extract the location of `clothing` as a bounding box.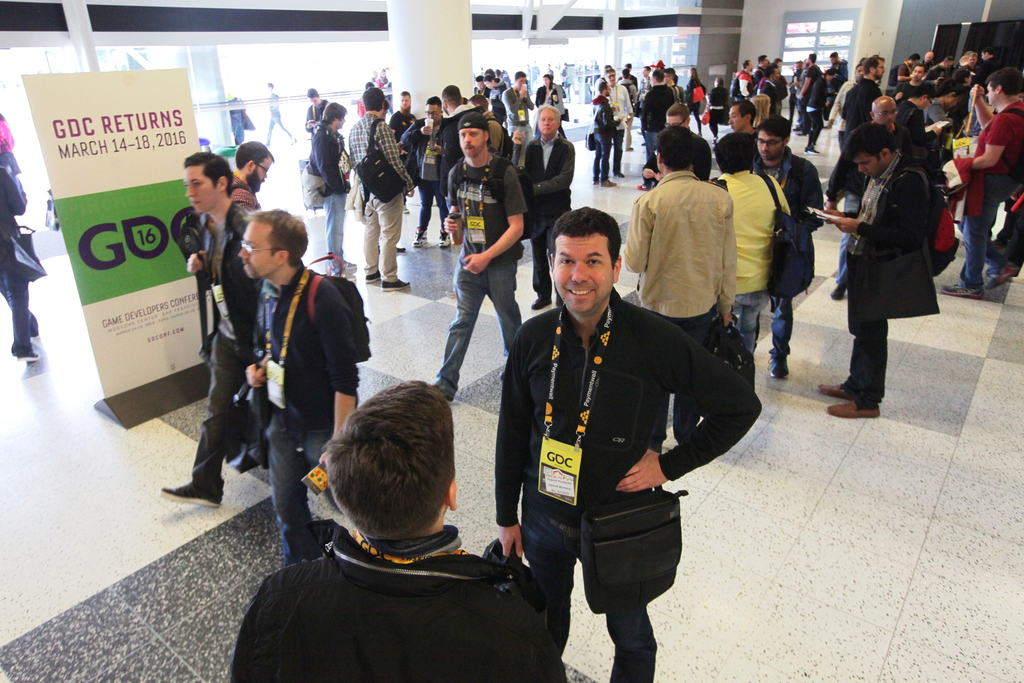
x1=342 y1=105 x2=416 y2=283.
